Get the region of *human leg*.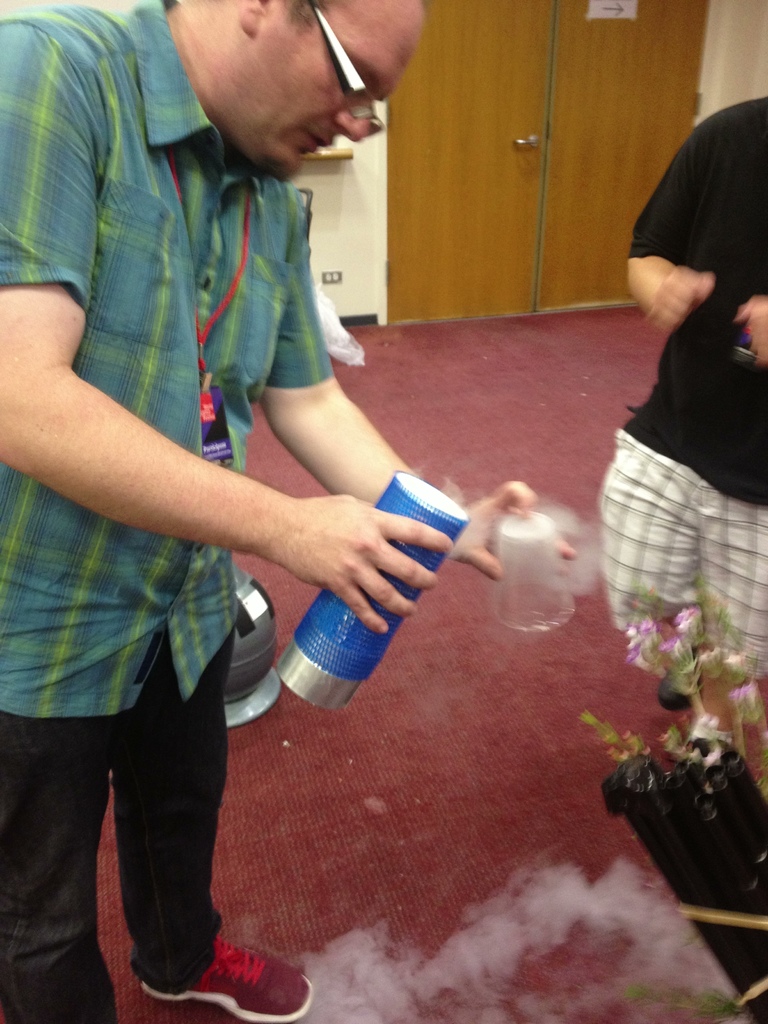
{"x1": 688, "y1": 462, "x2": 767, "y2": 686}.
